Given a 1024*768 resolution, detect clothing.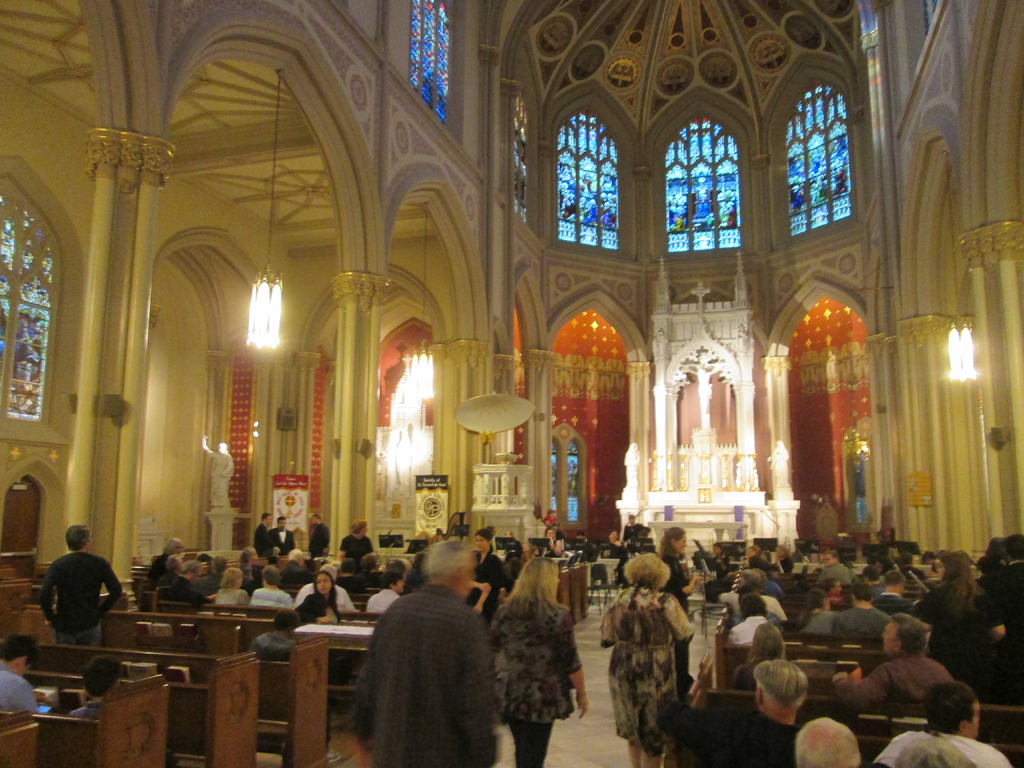
<box>69,702,175,767</box>.
